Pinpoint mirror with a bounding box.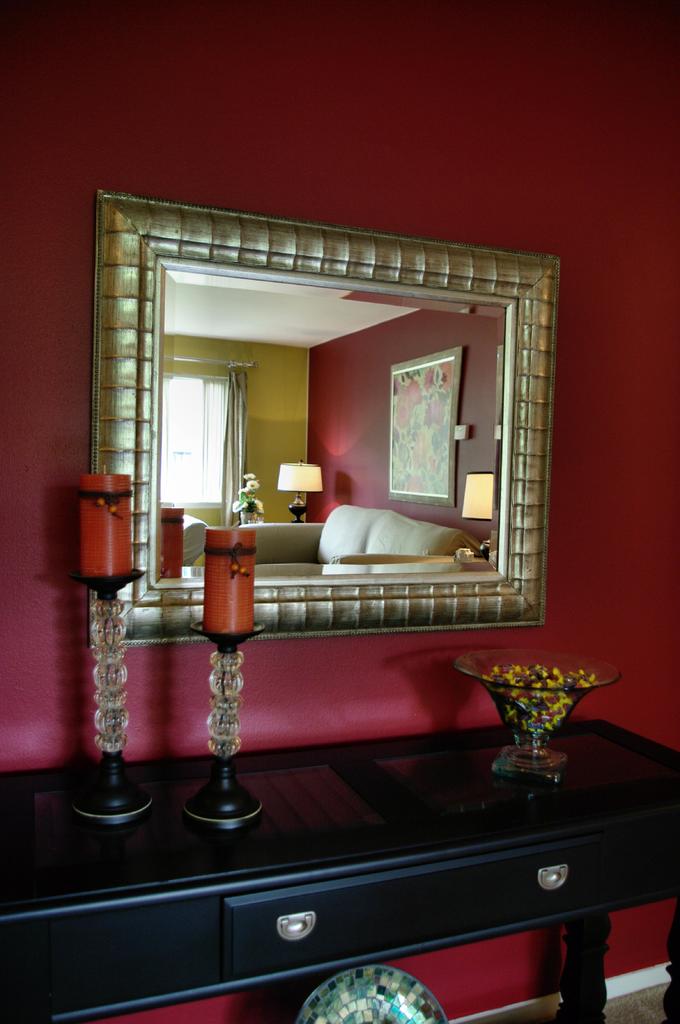
<box>154,264,512,580</box>.
